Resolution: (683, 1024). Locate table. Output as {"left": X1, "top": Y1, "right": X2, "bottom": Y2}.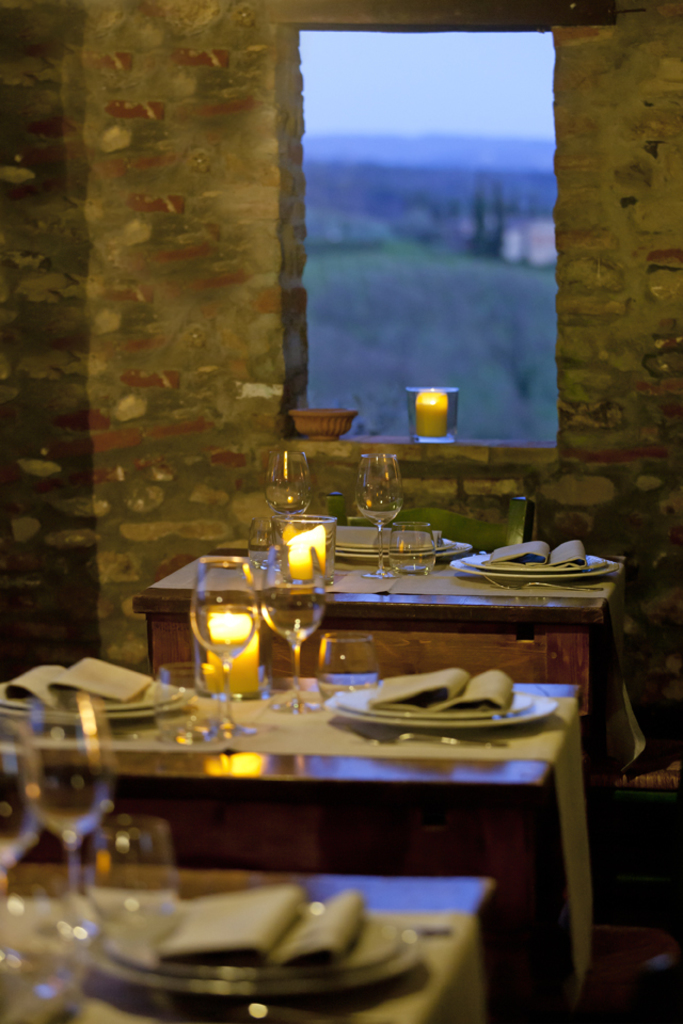
{"left": 0, "top": 647, "right": 647, "bottom": 965}.
